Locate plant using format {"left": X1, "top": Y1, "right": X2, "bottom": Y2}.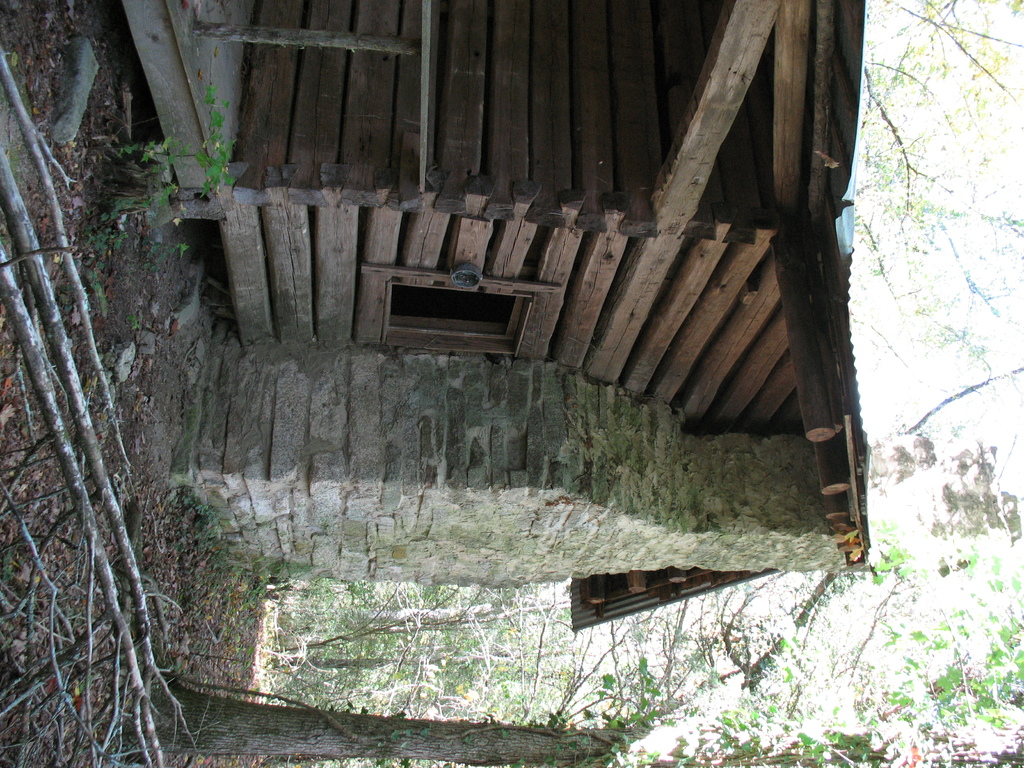
{"left": 84, "top": 80, "right": 249, "bottom": 323}.
